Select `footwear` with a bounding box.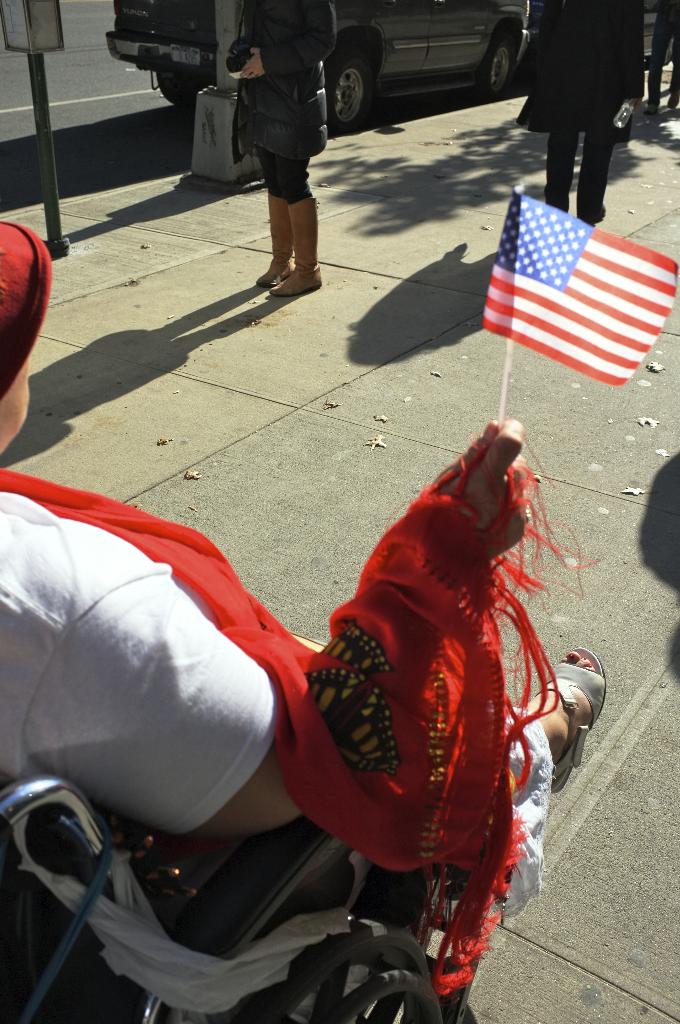
box(256, 204, 296, 284).
